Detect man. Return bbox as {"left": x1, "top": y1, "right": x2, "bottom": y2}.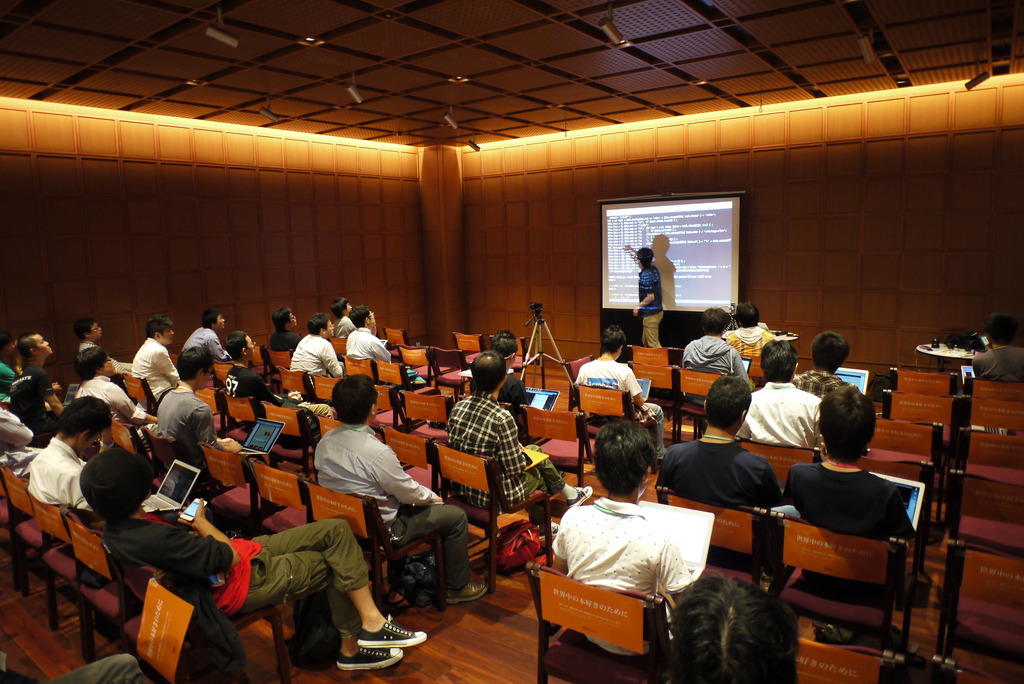
{"left": 344, "top": 303, "right": 396, "bottom": 366}.
